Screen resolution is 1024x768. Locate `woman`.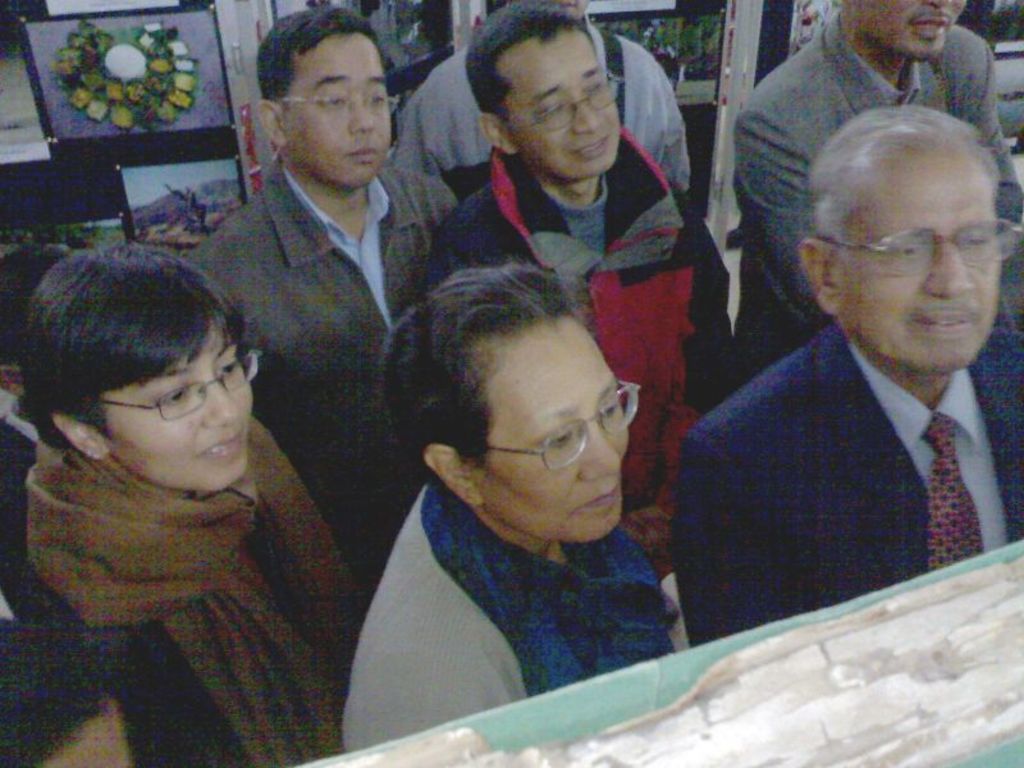
(left=340, top=264, right=676, bottom=755).
